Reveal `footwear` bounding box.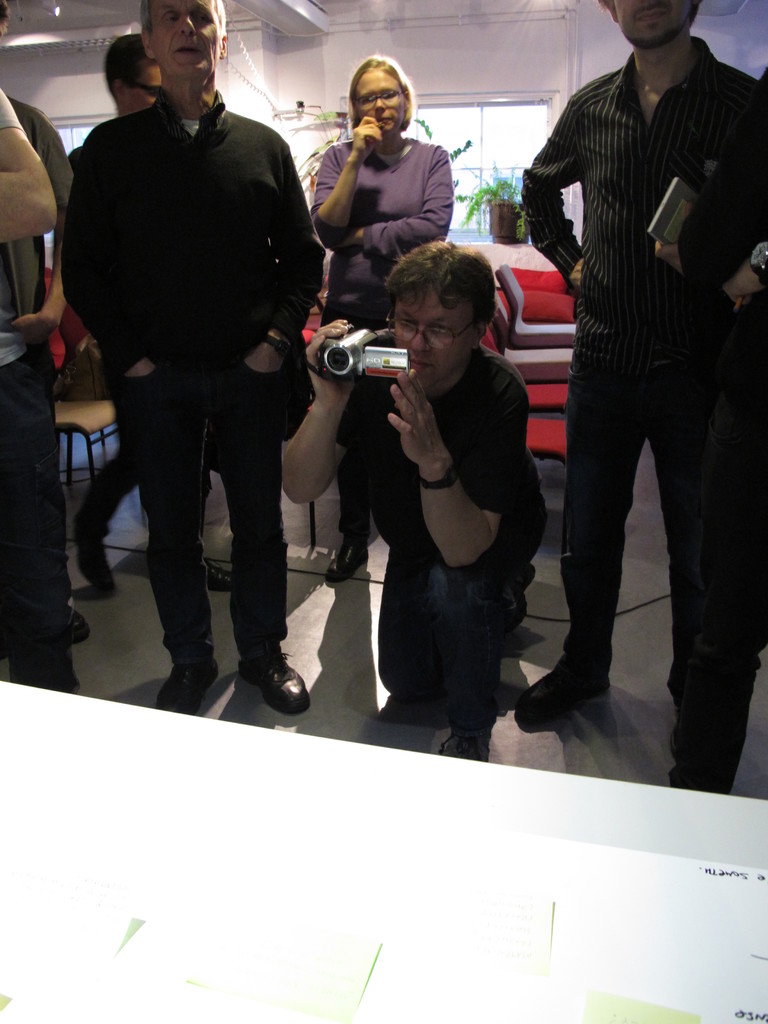
Revealed: locate(242, 638, 315, 713).
